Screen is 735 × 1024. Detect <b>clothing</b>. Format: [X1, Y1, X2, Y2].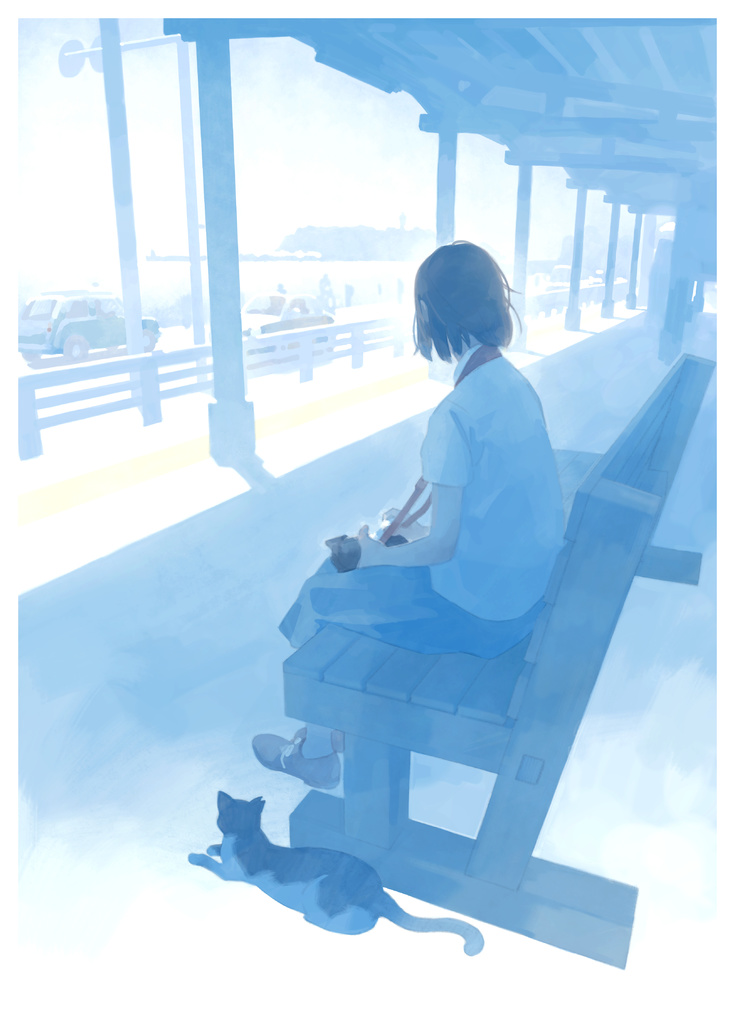
[278, 335, 563, 652].
